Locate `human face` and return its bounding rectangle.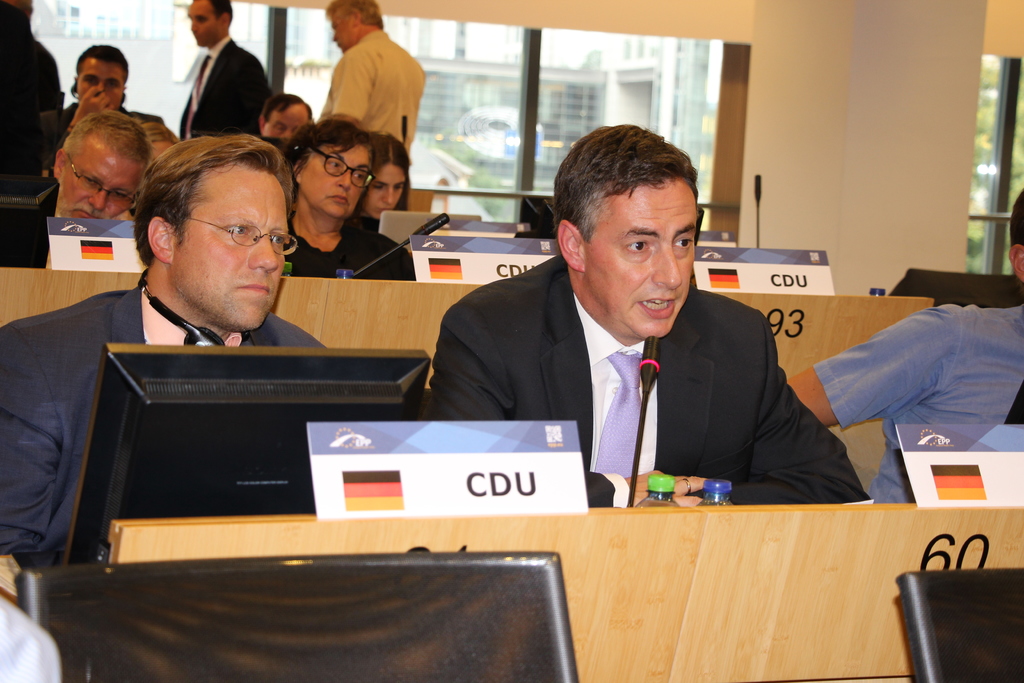
locate(364, 171, 406, 219).
